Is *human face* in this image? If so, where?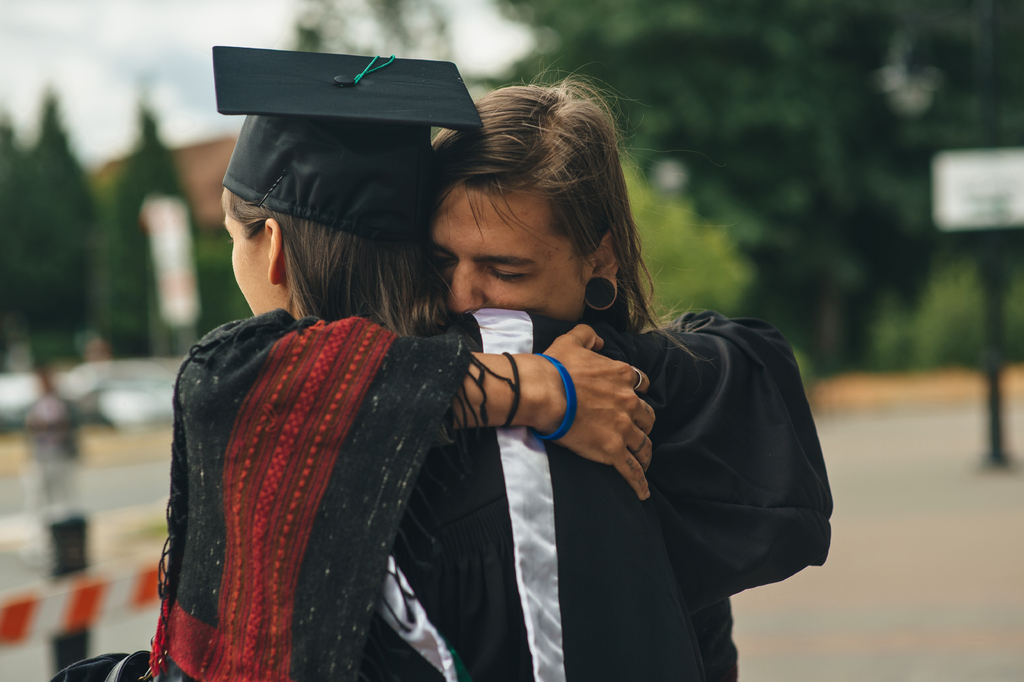
Yes, at l=421, t=167, r=633, b=326.
